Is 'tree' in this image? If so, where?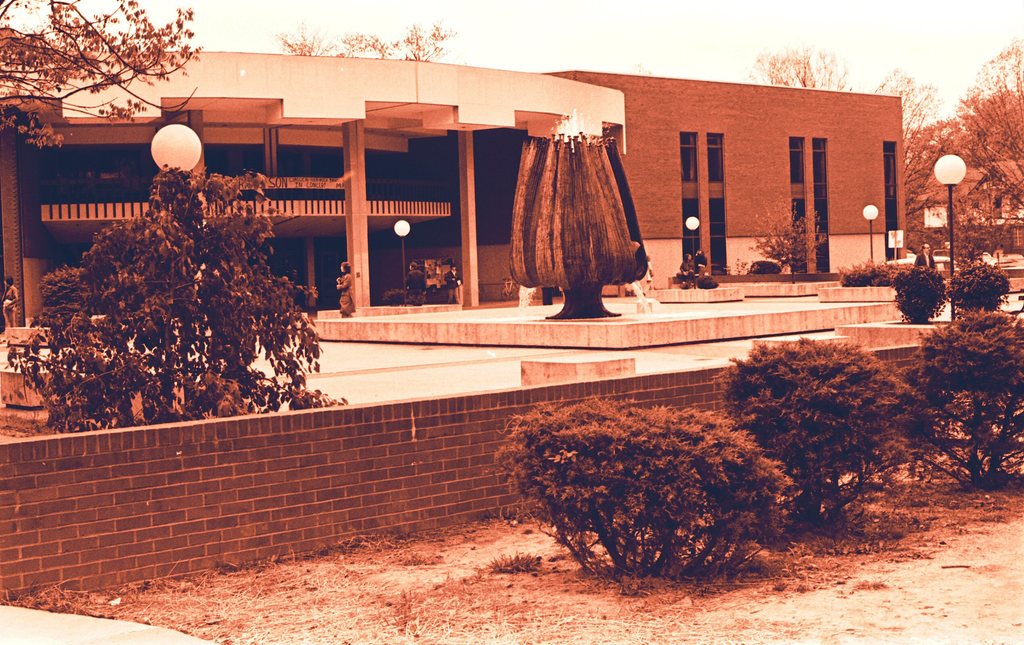
Yes, at bbox=[748, 191, 830, 278].
